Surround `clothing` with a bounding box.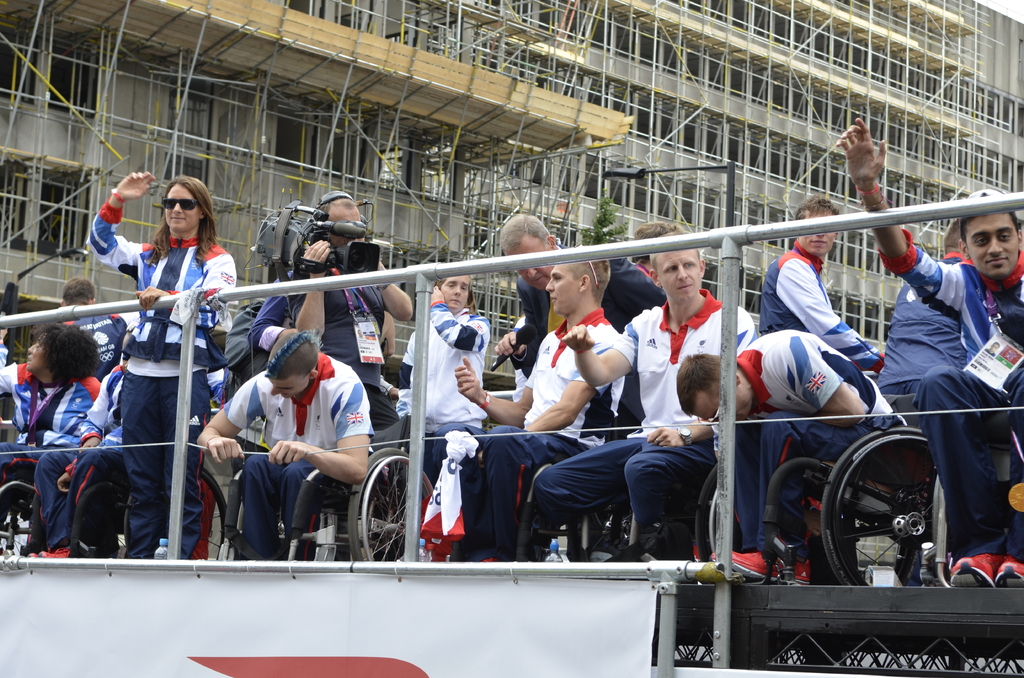
<box>719,321,916,558</box>.
